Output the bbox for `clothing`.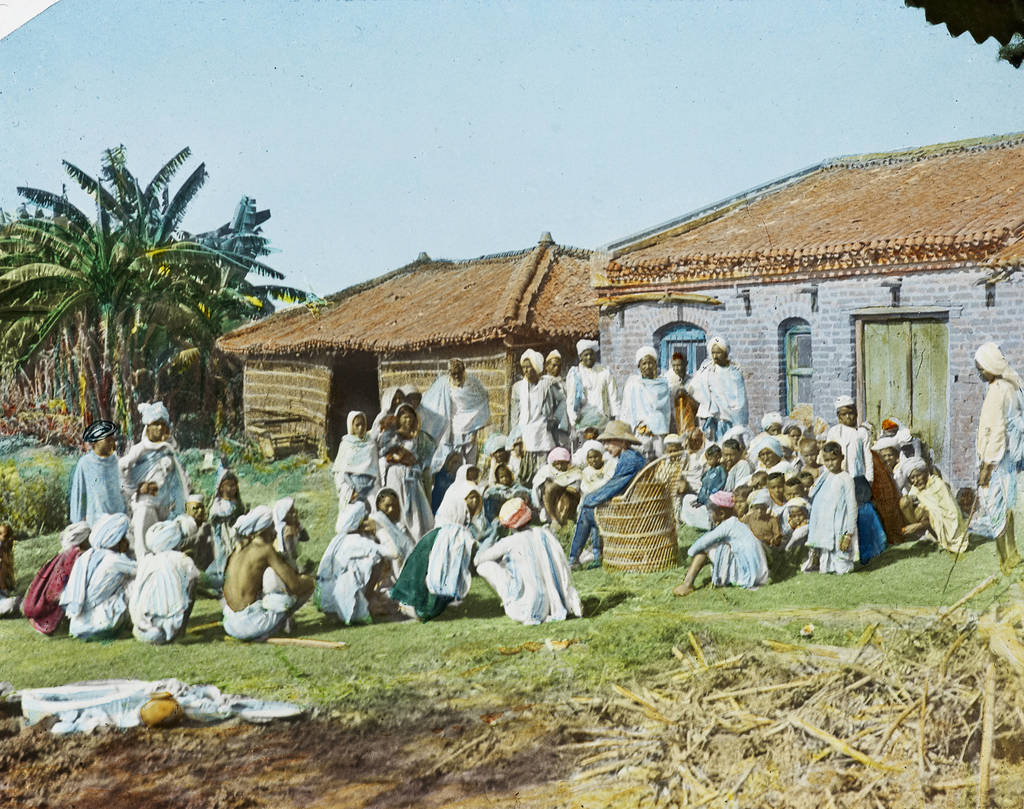
box(332, 409, 381, 509).
